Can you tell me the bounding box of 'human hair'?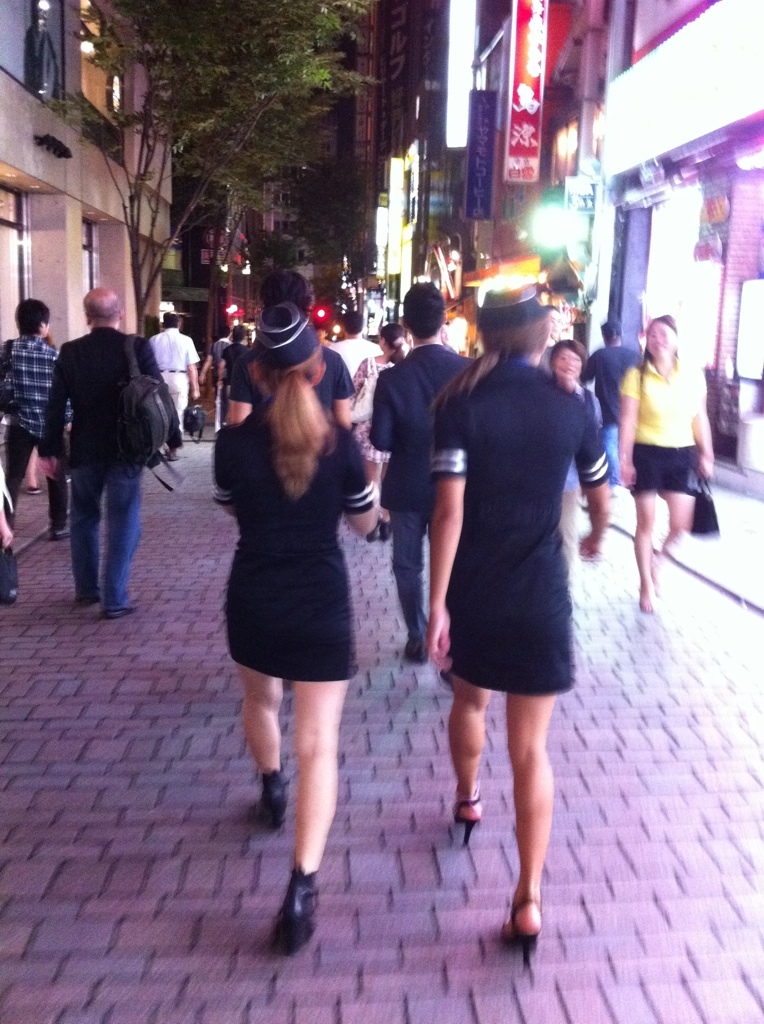
{"x1": 399, "y1": 279, "x2": 447, "y2": 339}.
